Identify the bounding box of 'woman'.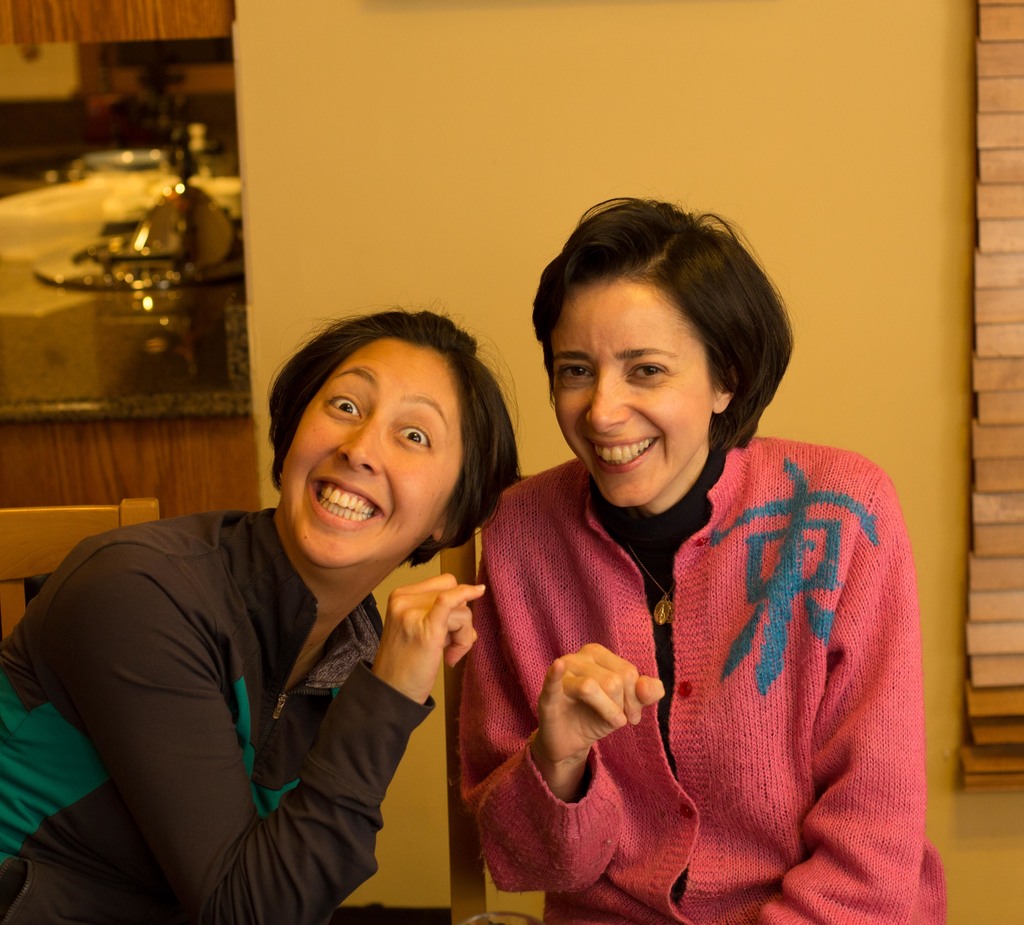
l=0, t=297, r=527, b=924.
